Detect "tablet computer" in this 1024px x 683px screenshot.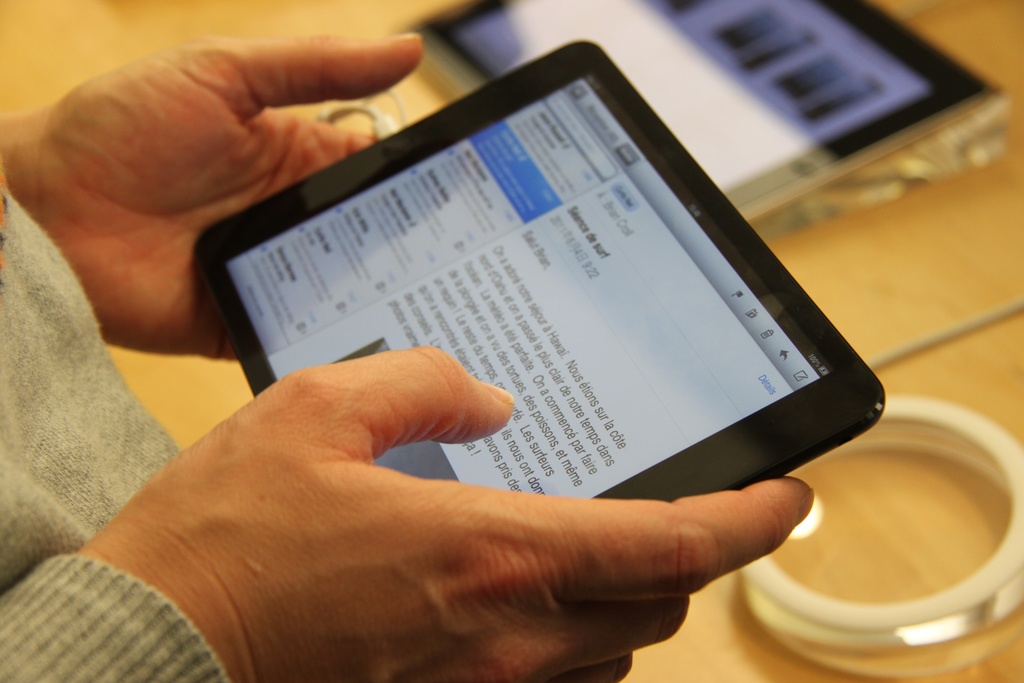
Detection: BBox(399, 0, 1002, 222).
